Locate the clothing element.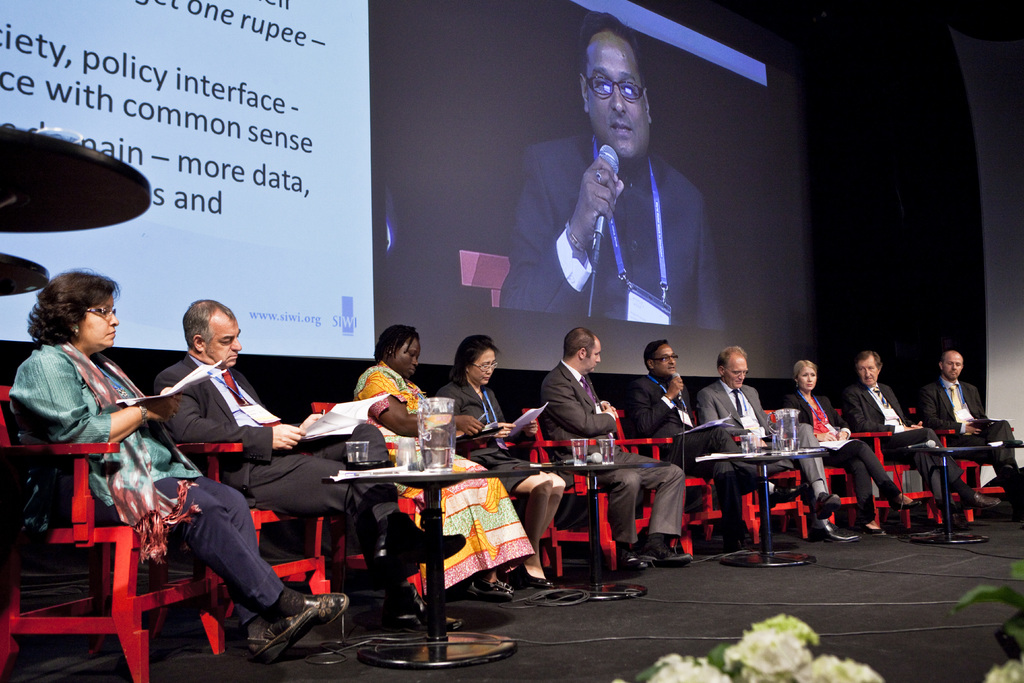
Element bbox: [10, 342, 209, 513].
